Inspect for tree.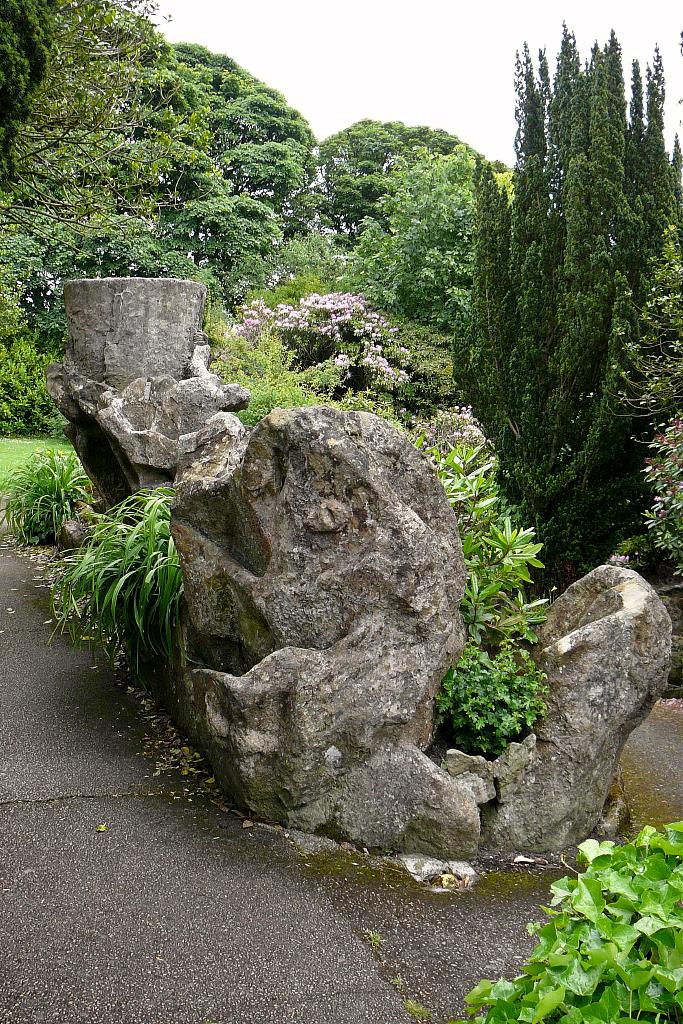
Inspection: <bbox>0, 0, 216, 345</bbox>.
